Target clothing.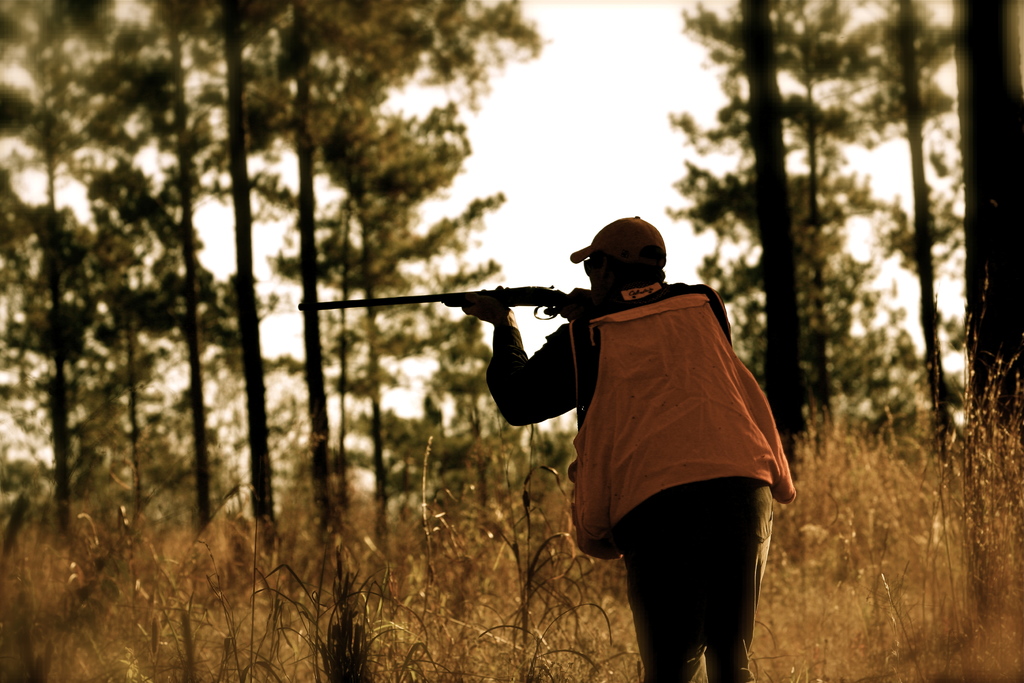
Target region: [left=489, top=286, right=796, bottom=682].
